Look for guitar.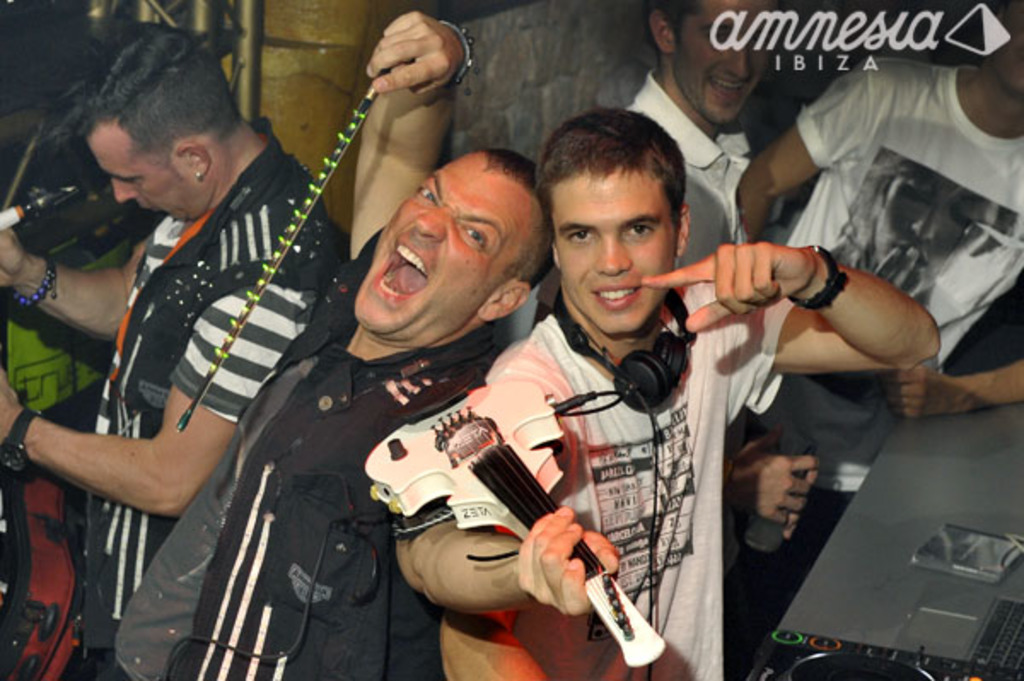
Found: 358:369:667:669.
